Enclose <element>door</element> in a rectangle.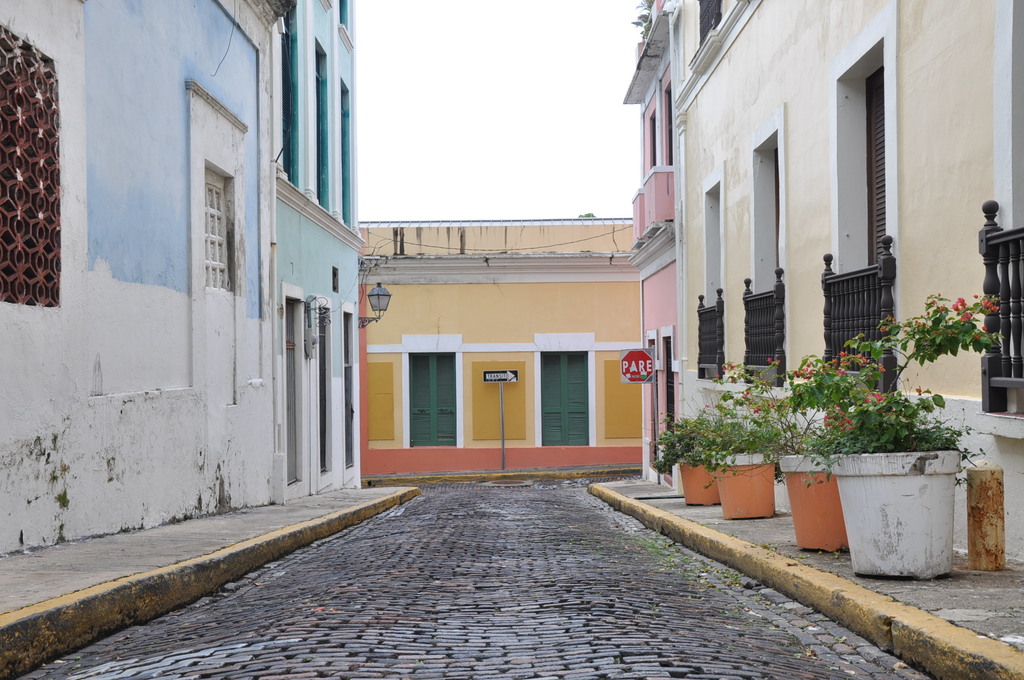
pyautogui.locateOnScreen(411, 353, 456, 445).
